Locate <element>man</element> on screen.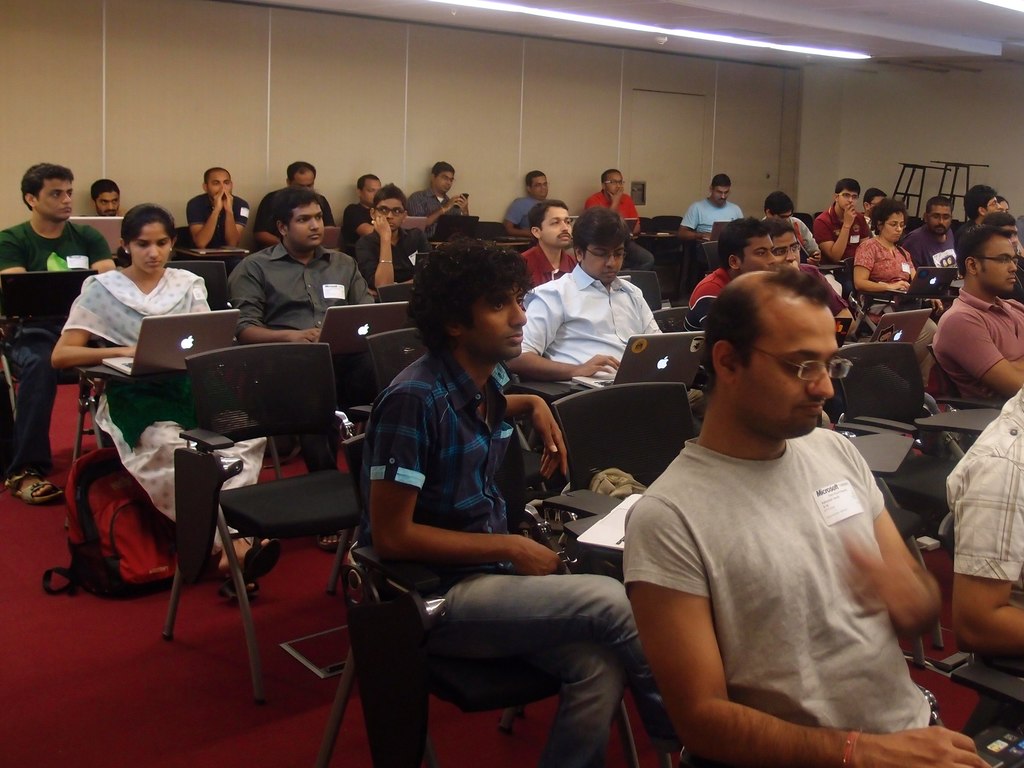
On screen at (left=962, top=182, right=997, bottom=229).
